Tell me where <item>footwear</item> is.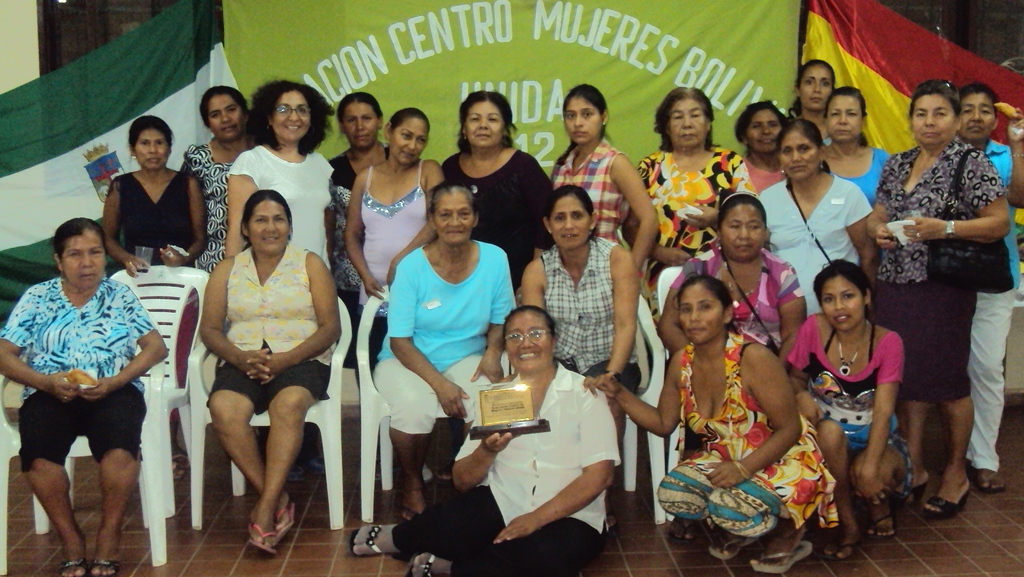
<item>footwear</item> is at <bbox>918, 494, 968, 516</bbox>.
